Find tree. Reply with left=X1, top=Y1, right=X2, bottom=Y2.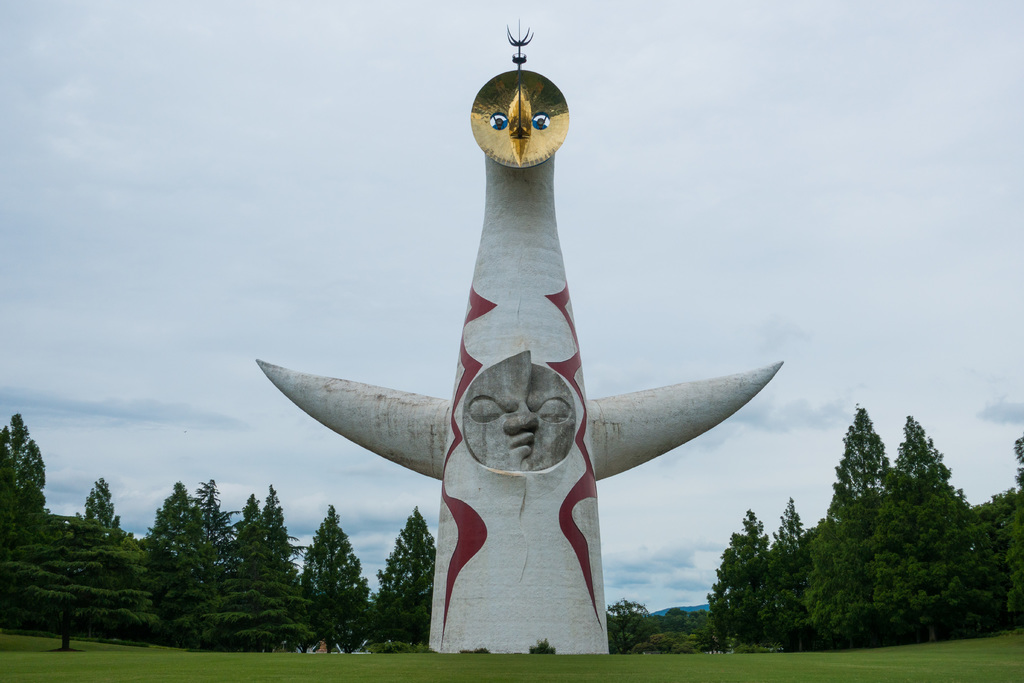
left=602, top=594, right=652, bottom=661.
